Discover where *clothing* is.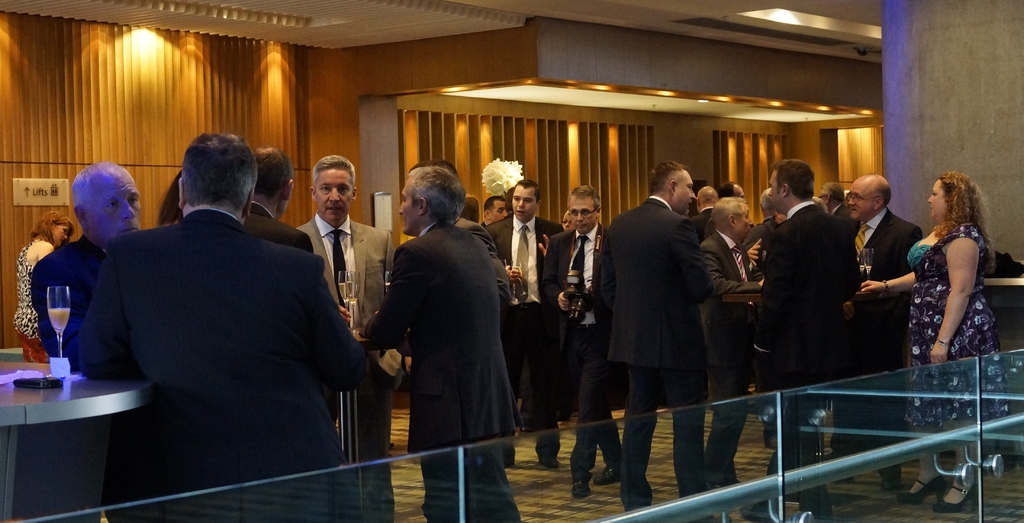
Discovered at 486/213/563/437.
